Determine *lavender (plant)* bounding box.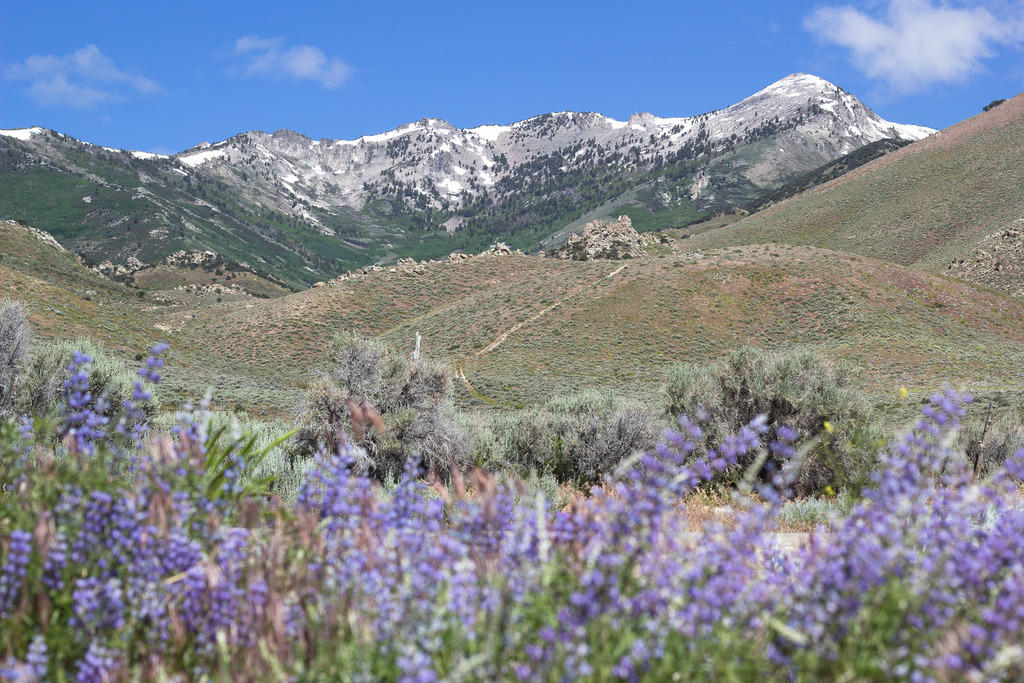
Determined: region(392, 564, 481, 671).
